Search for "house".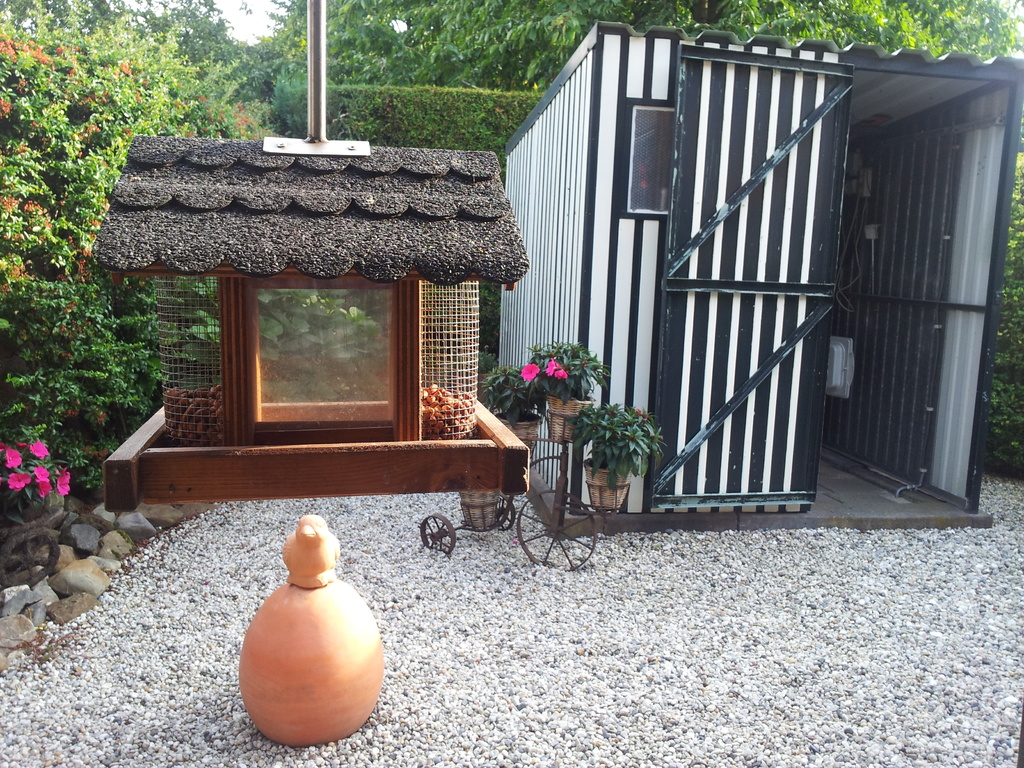
Found at {"left": 101, "top": 127, "right": 530, "bottom": 513}.
